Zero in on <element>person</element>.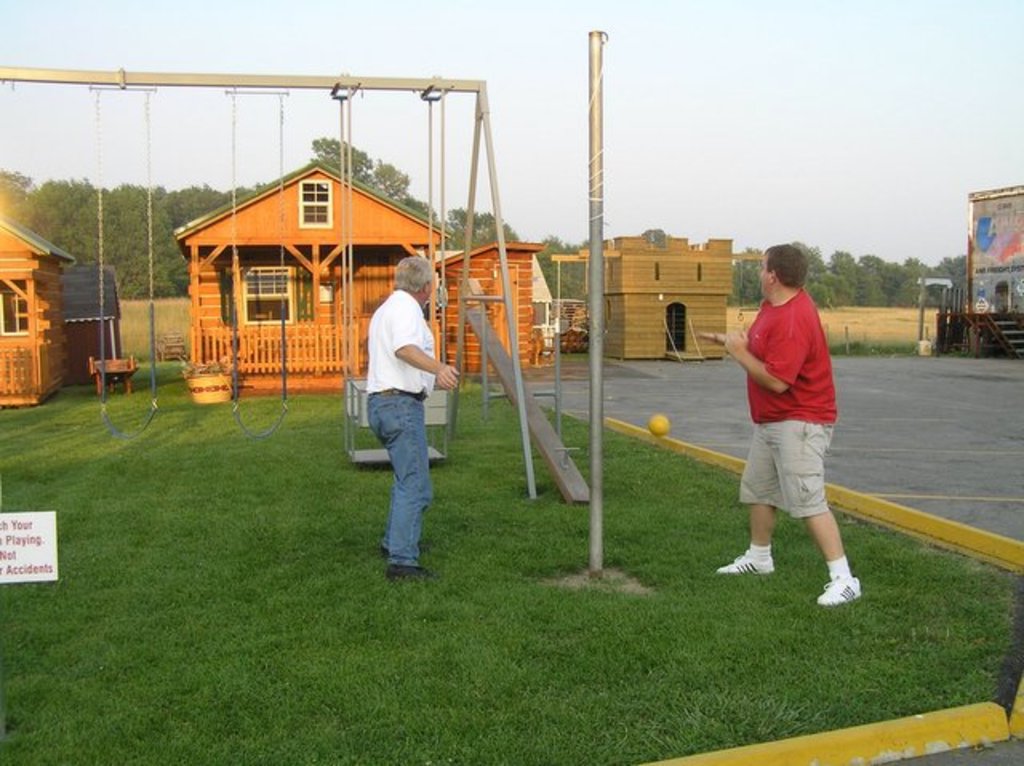
Zeroed in: {"x1": 368, "y1": 256, "x2": 459, "y2": 574}.
